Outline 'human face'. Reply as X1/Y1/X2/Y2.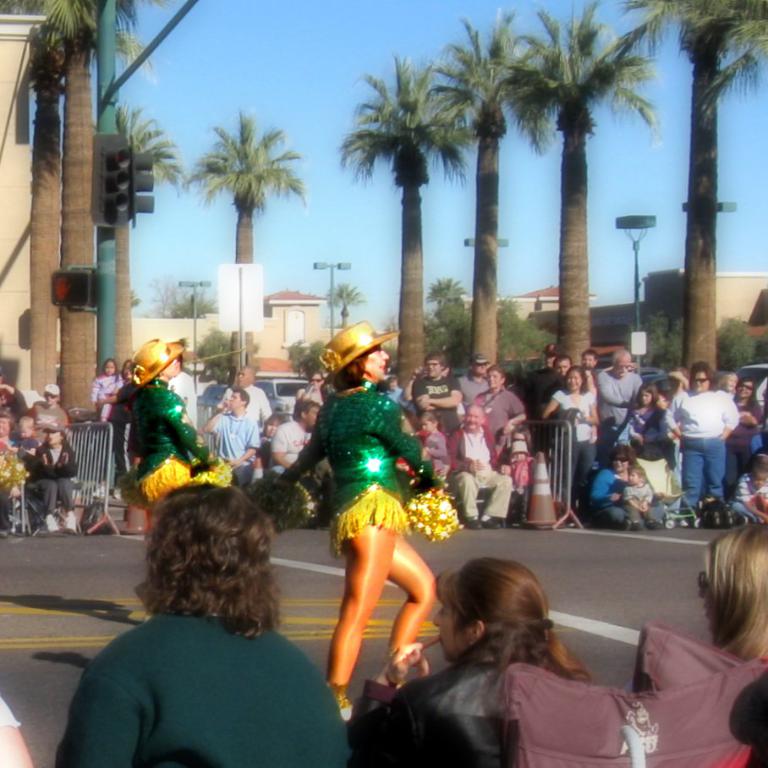
568/371/581/390.
